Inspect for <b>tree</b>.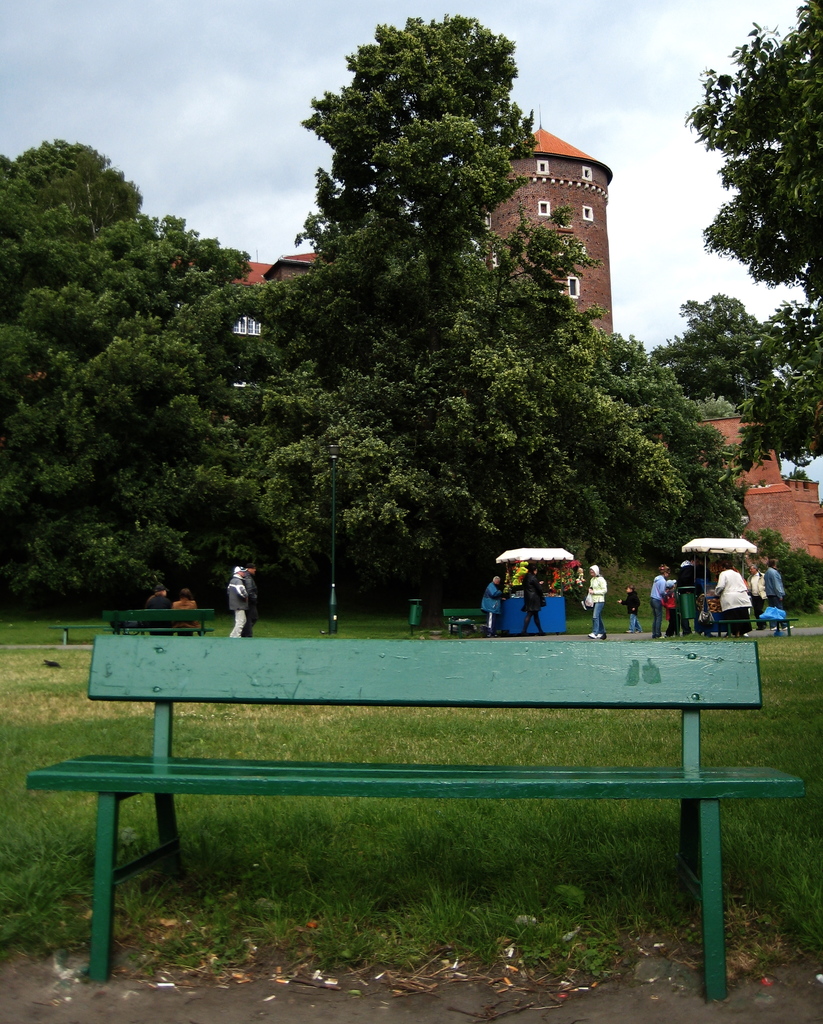
Inspection: (x1=213, y1=13, x2=687, y2=625).
